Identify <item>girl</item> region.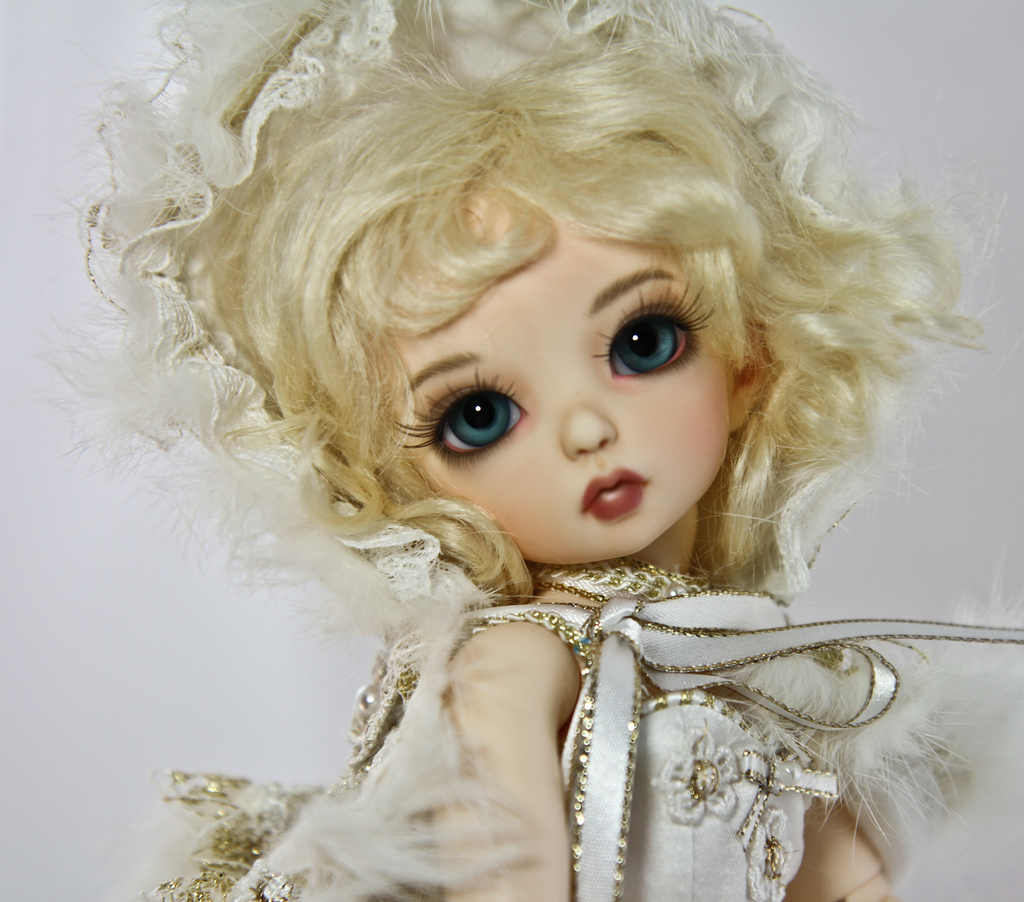
Region: [left=30, top=0, right=1023, bottom=901].
